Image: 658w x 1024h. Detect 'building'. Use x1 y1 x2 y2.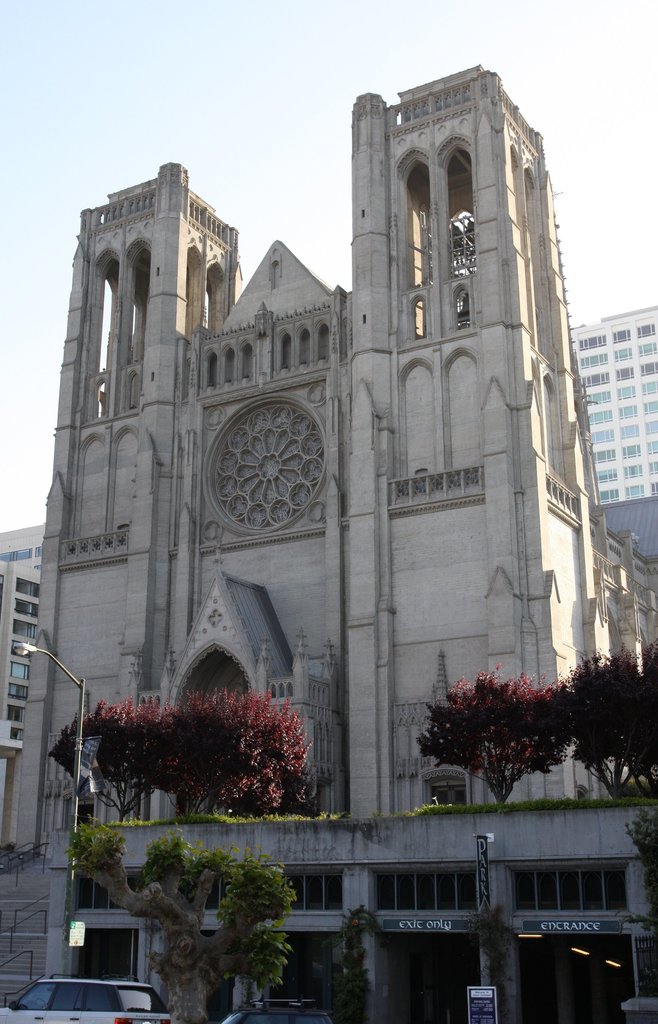
8 50 657 862.
